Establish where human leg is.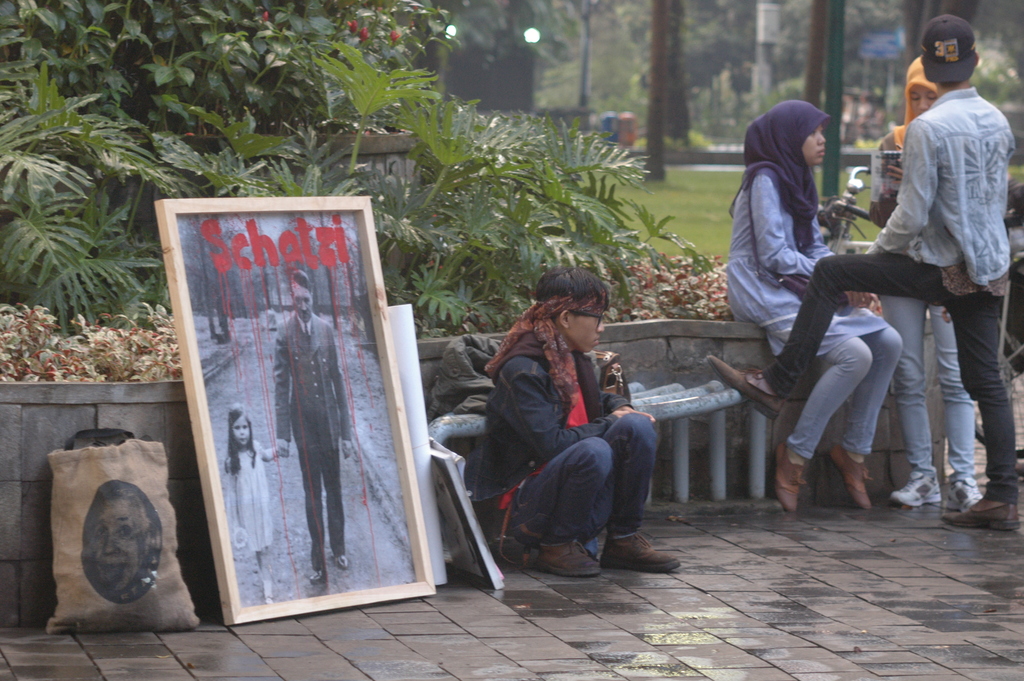
Established at l=251, t=532, r=260, b=566.
